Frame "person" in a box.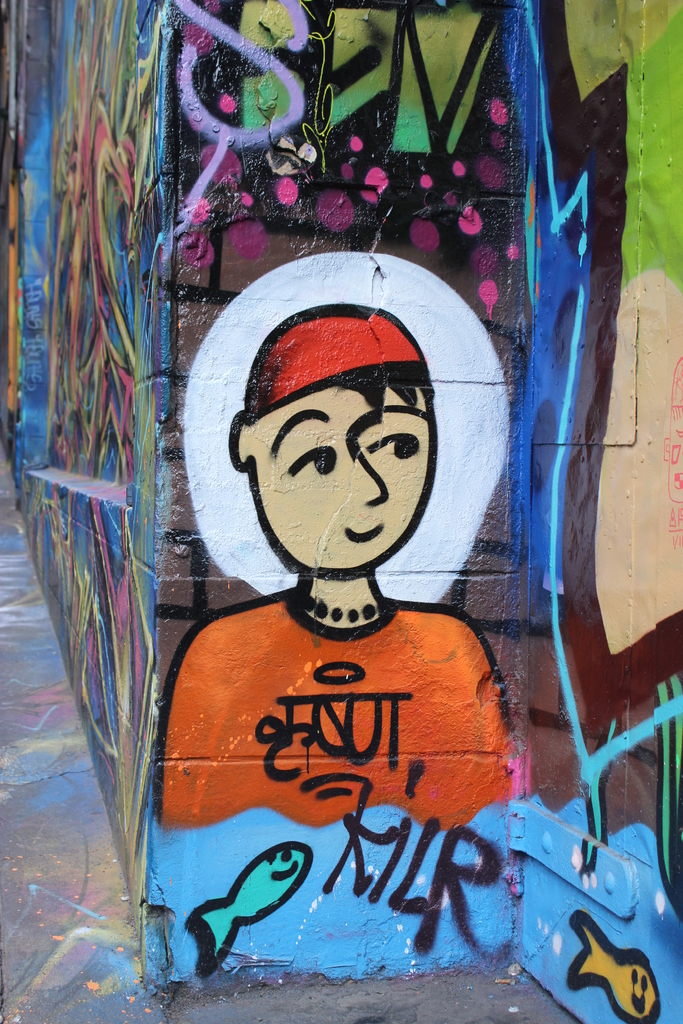
pyautogui.locateOnScreen(138, 307, 511, 825).
